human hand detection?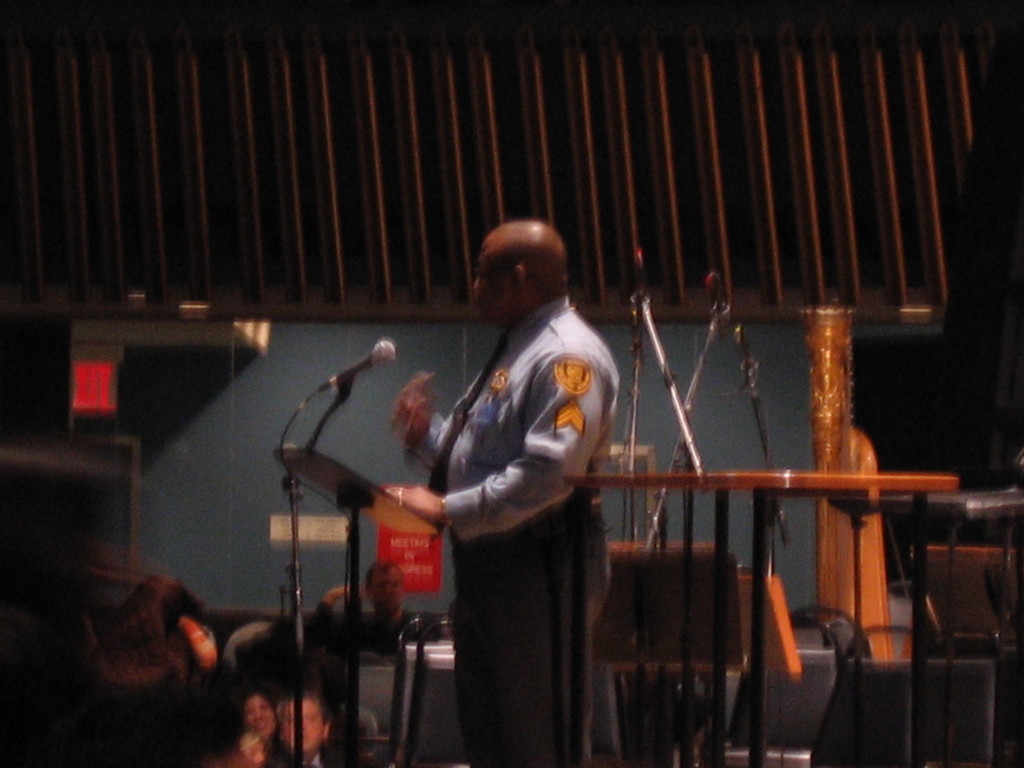
detection(387, 373, 433, 447)
